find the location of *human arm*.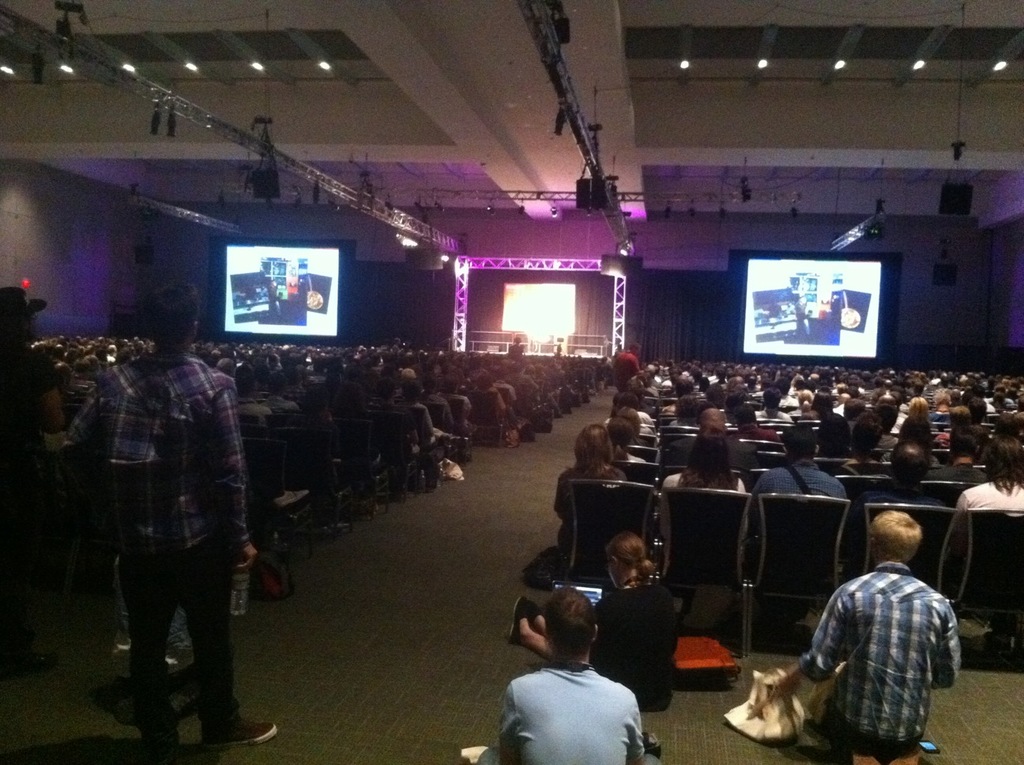
Location: 485/672/514/764.
